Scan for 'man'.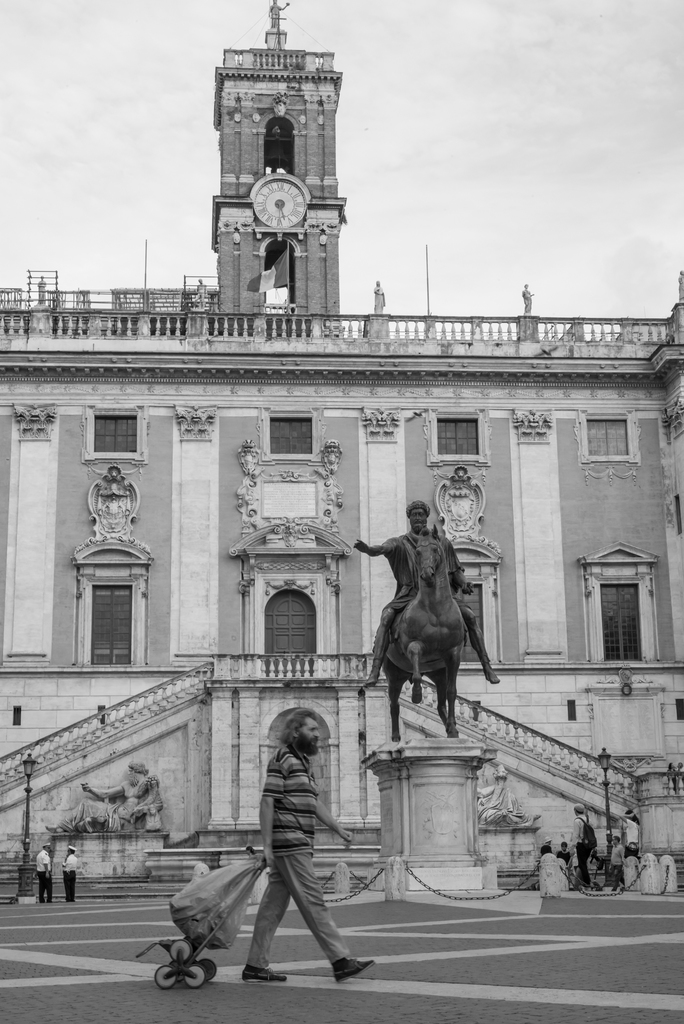
Scan result: Rect(60, 846, 79, 902).
